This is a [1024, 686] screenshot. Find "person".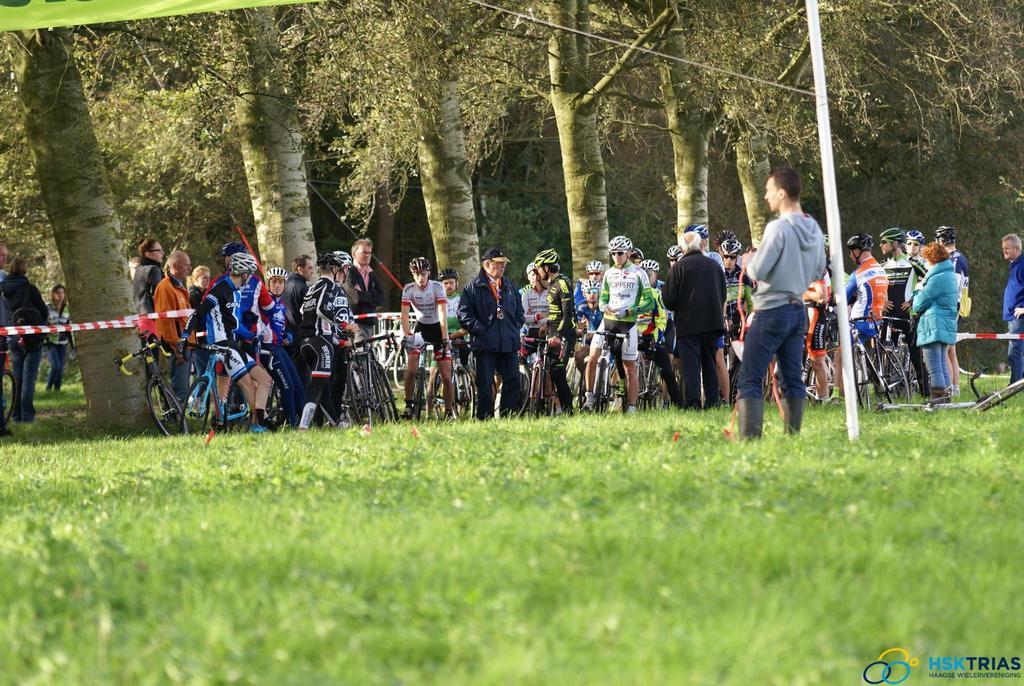
Bounding box: 45:282:74:395.
